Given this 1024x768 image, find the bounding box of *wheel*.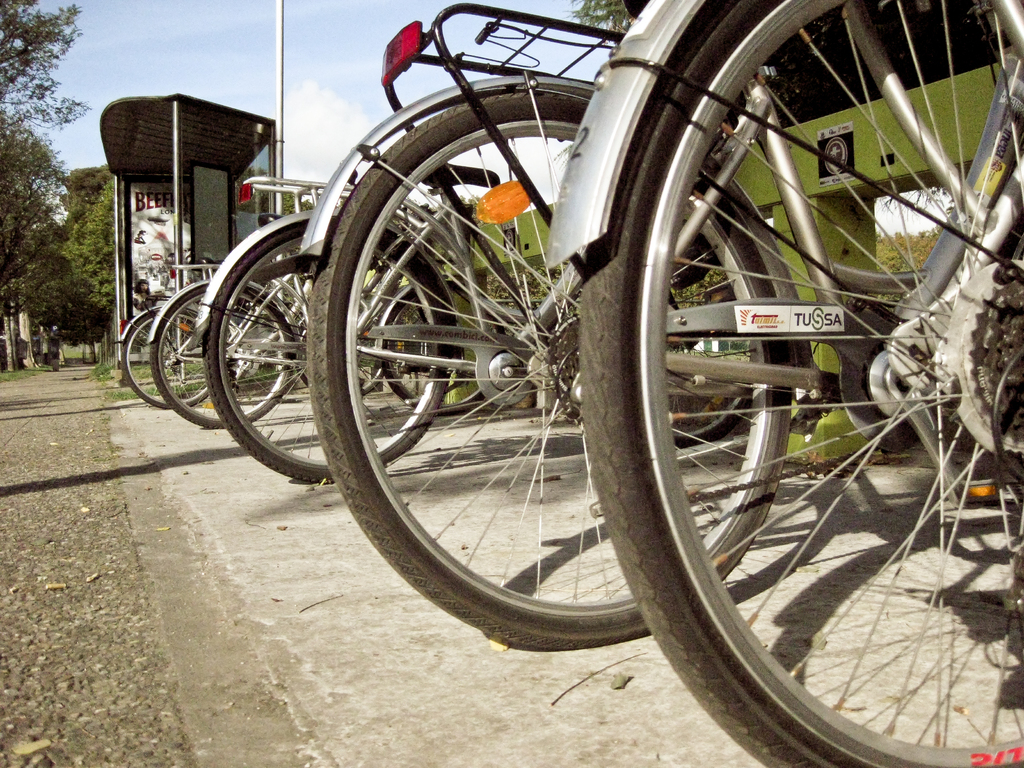
(307, 82, 794, 652).
